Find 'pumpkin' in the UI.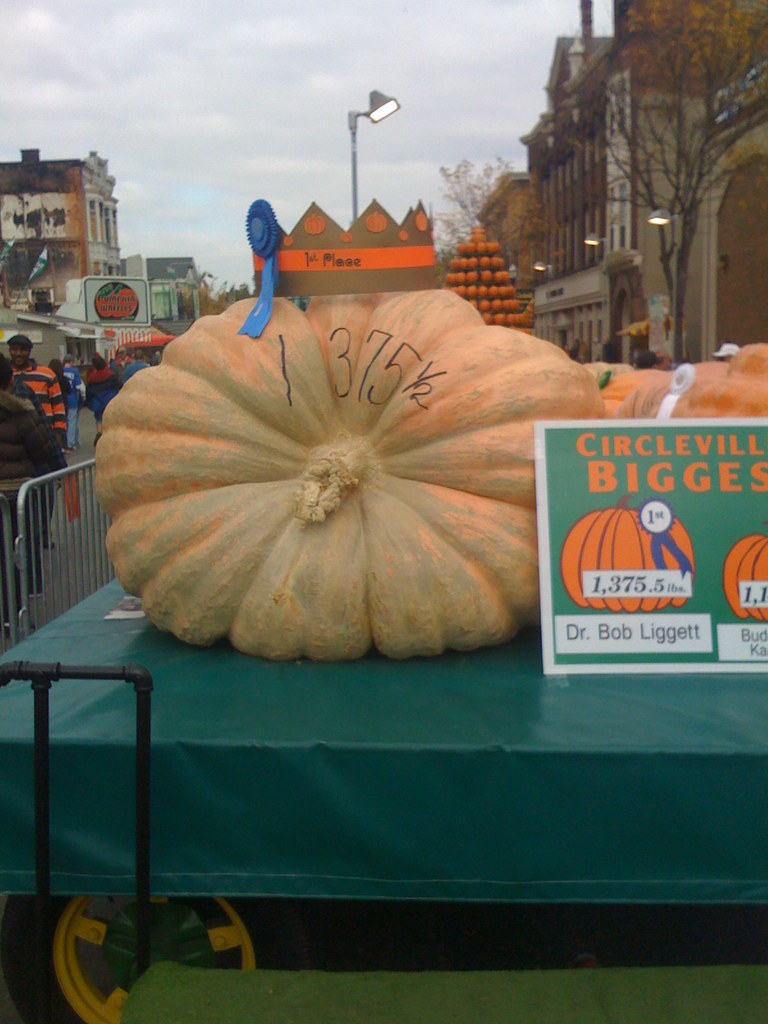
UI element at [614, 340, 767, 422].
